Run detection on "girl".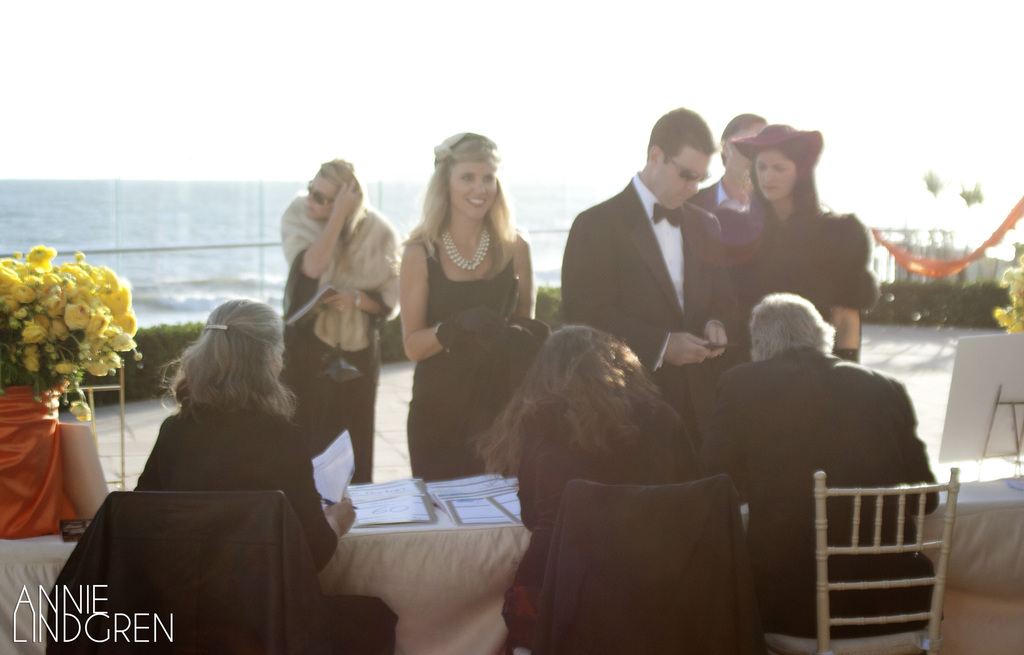
Result: 278,156,403,488.
